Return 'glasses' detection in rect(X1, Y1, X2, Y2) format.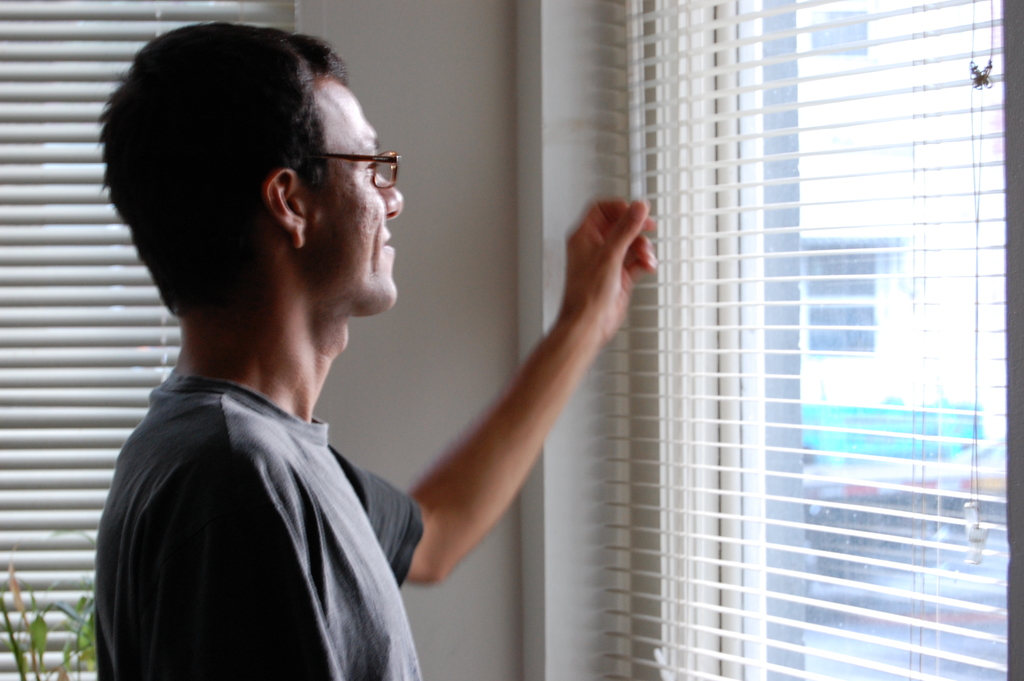
rect(290, 142, 407, 192).
